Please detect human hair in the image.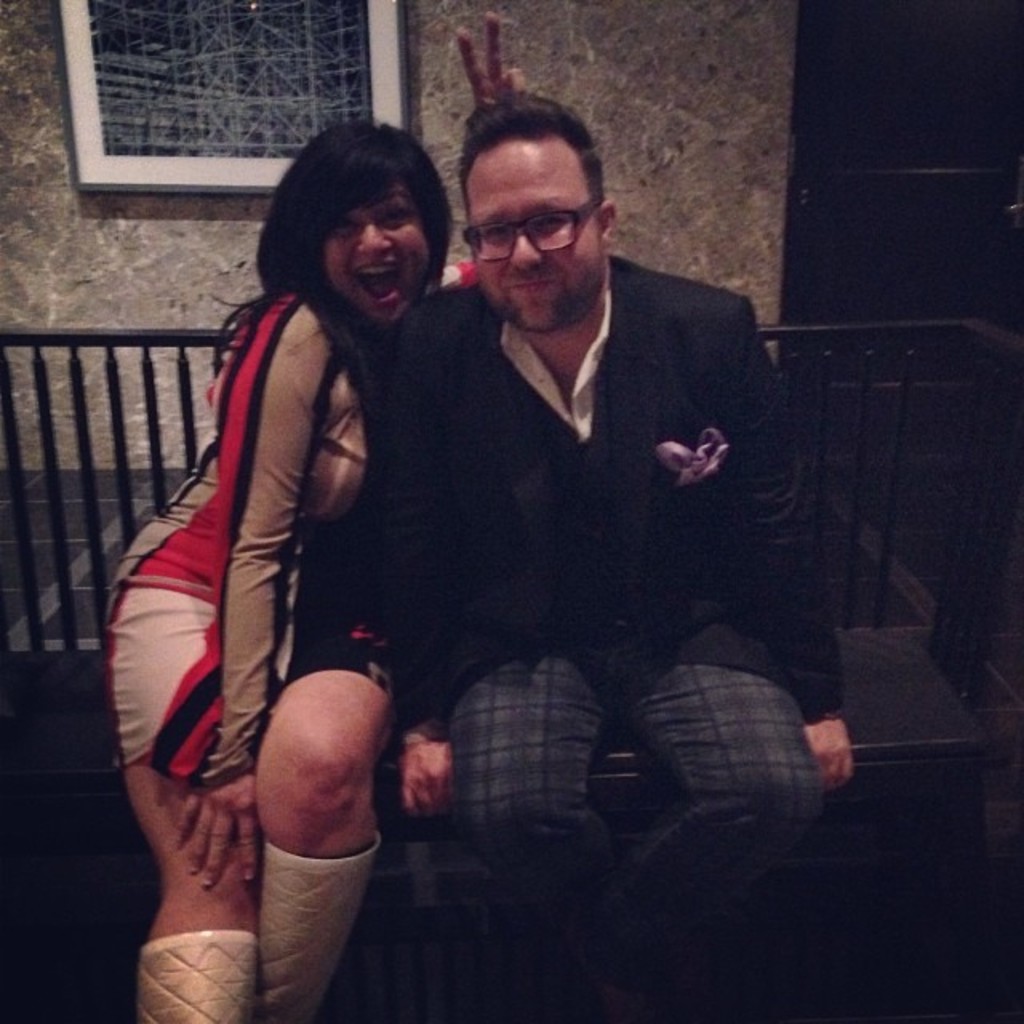
box=[456, 90, 614, 262].
